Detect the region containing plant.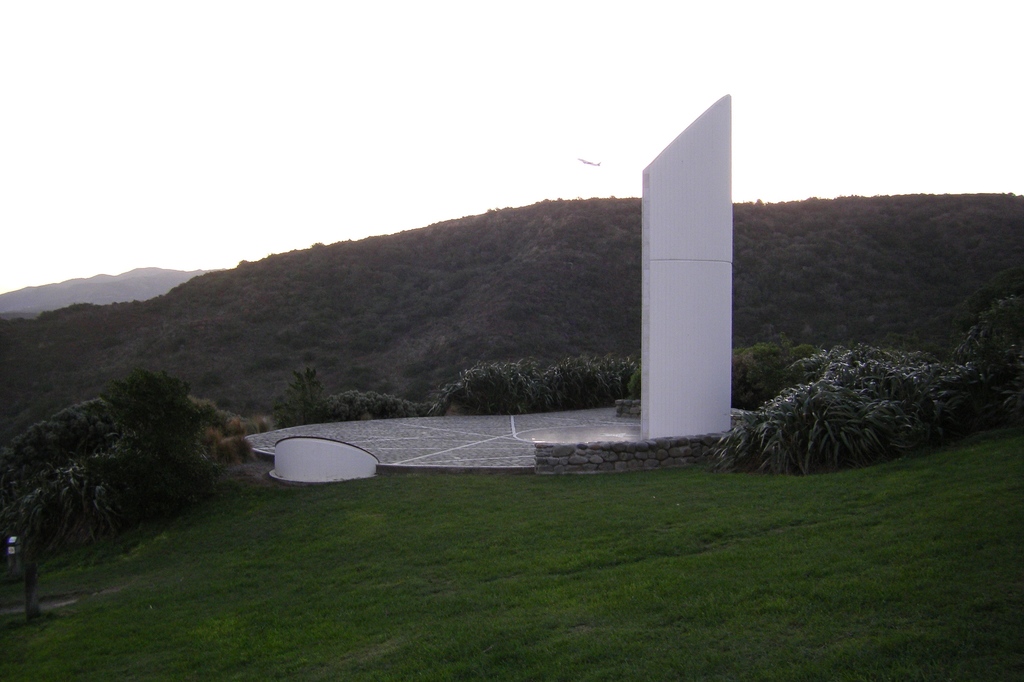
845/334/972/377.
